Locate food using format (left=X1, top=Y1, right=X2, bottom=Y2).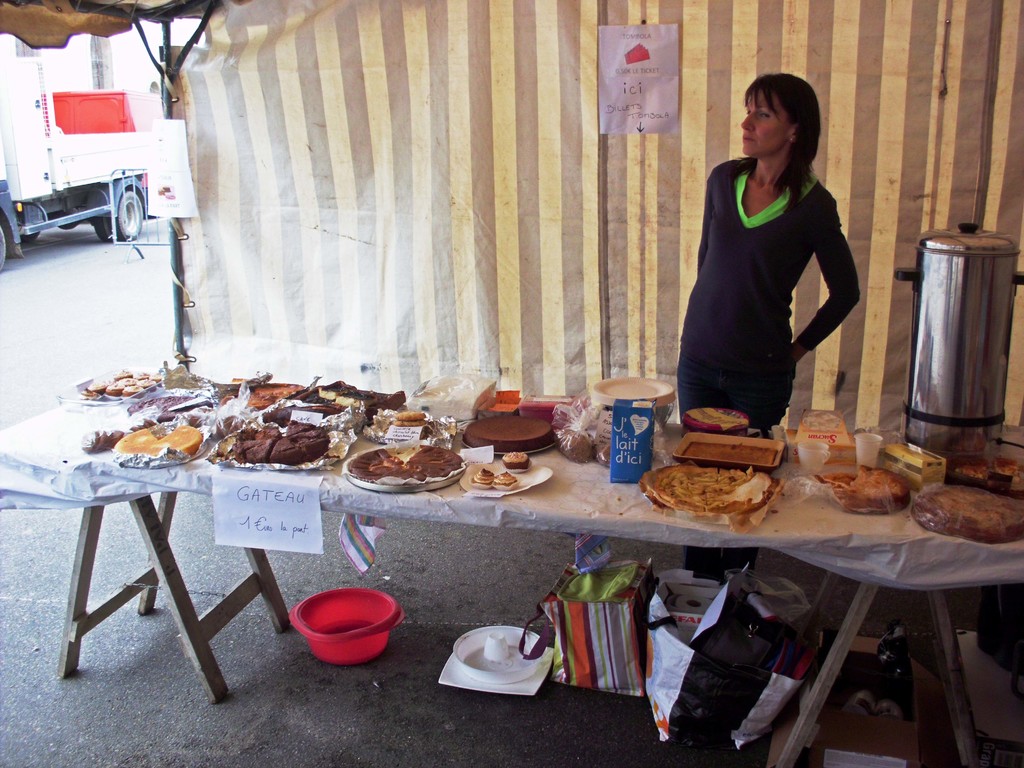
(left=212, top=420, right=328, bottom=465).
